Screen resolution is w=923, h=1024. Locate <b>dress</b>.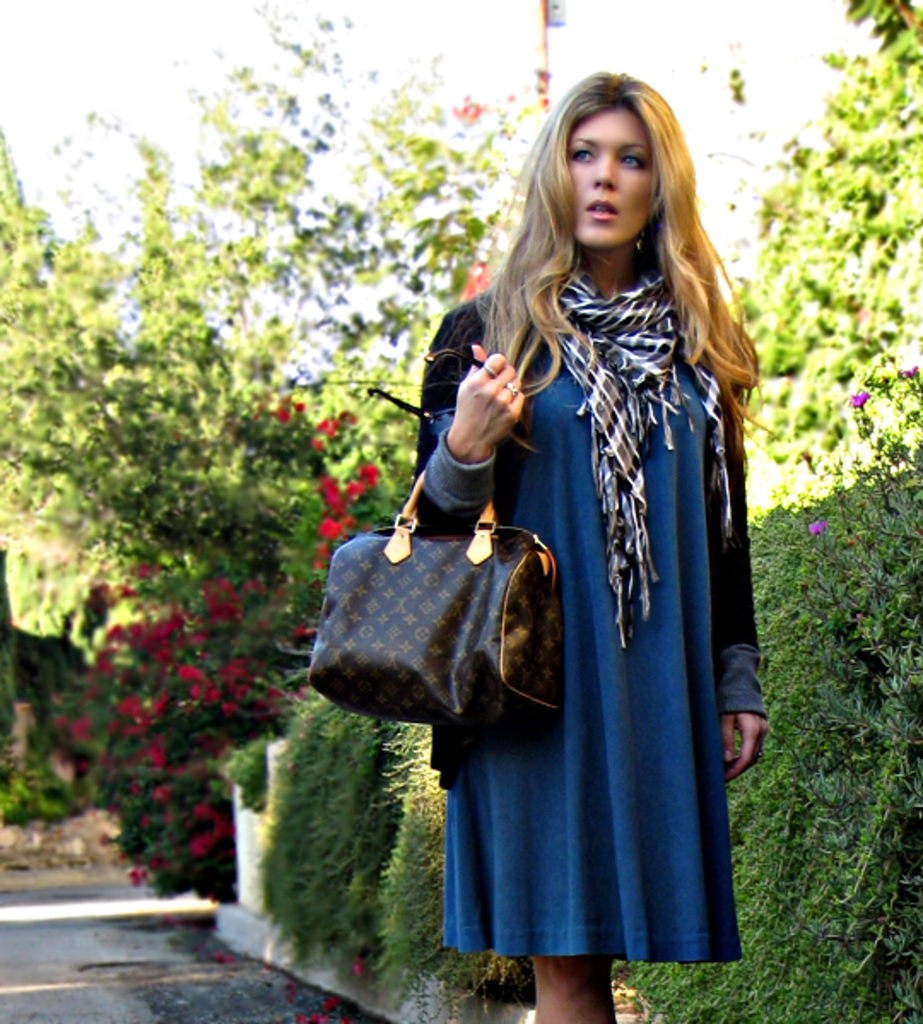
l=415, t=282, r=764, b=969.
